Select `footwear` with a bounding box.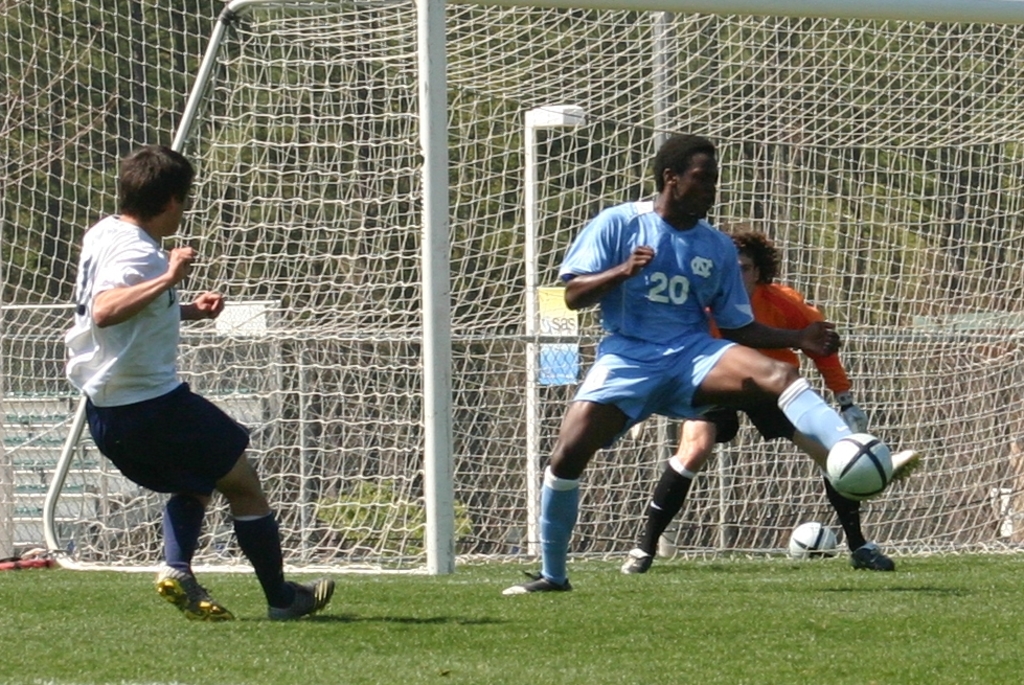
bbox=[156, 566, 234, 618].
